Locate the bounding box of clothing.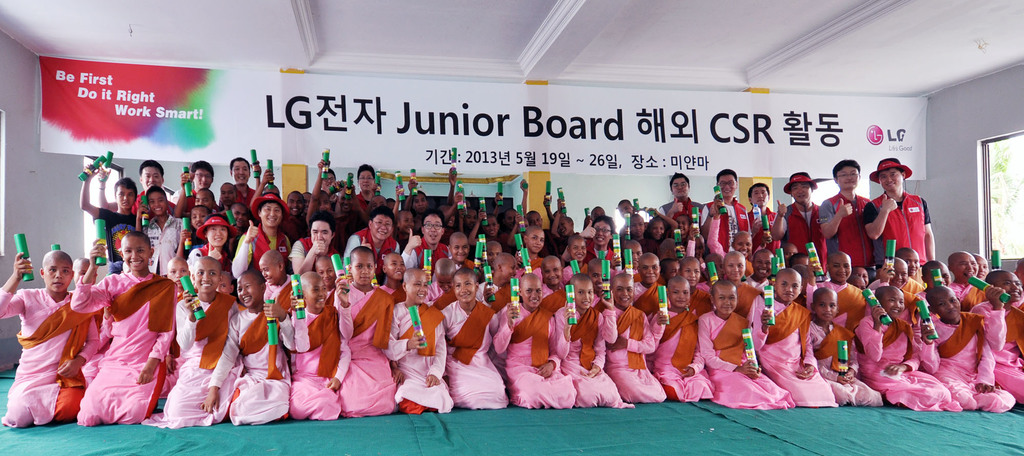
Bounding box: 859,307,961,415.
